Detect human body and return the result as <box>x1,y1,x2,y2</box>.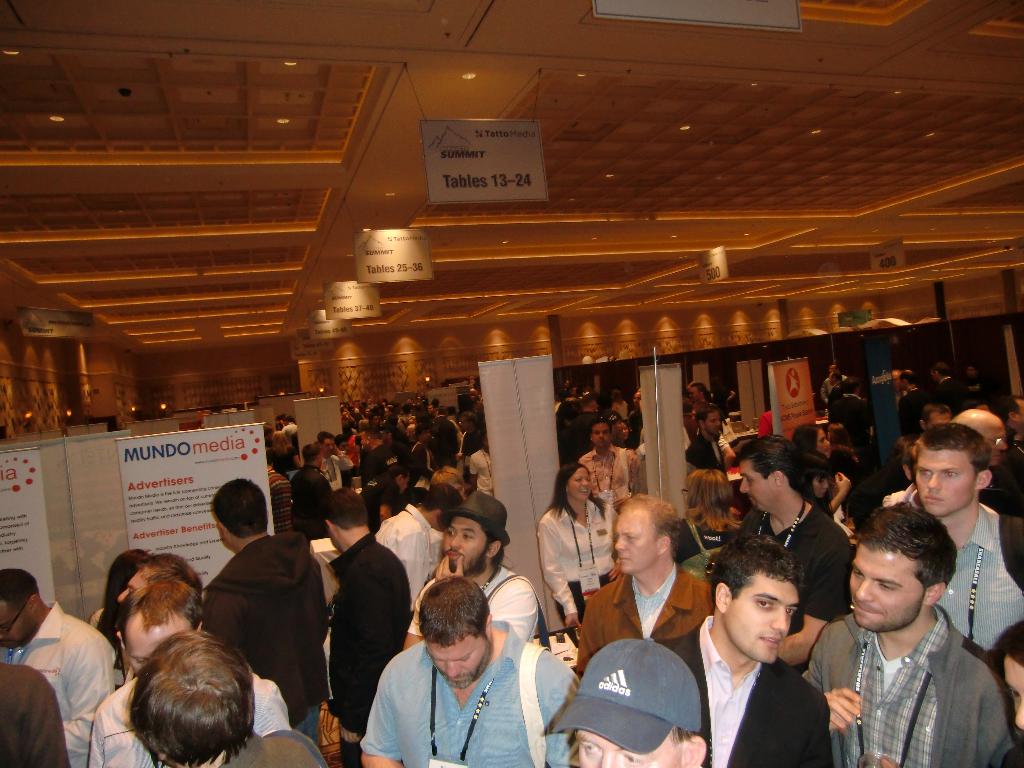
<box>548,639,709,767</box>.
